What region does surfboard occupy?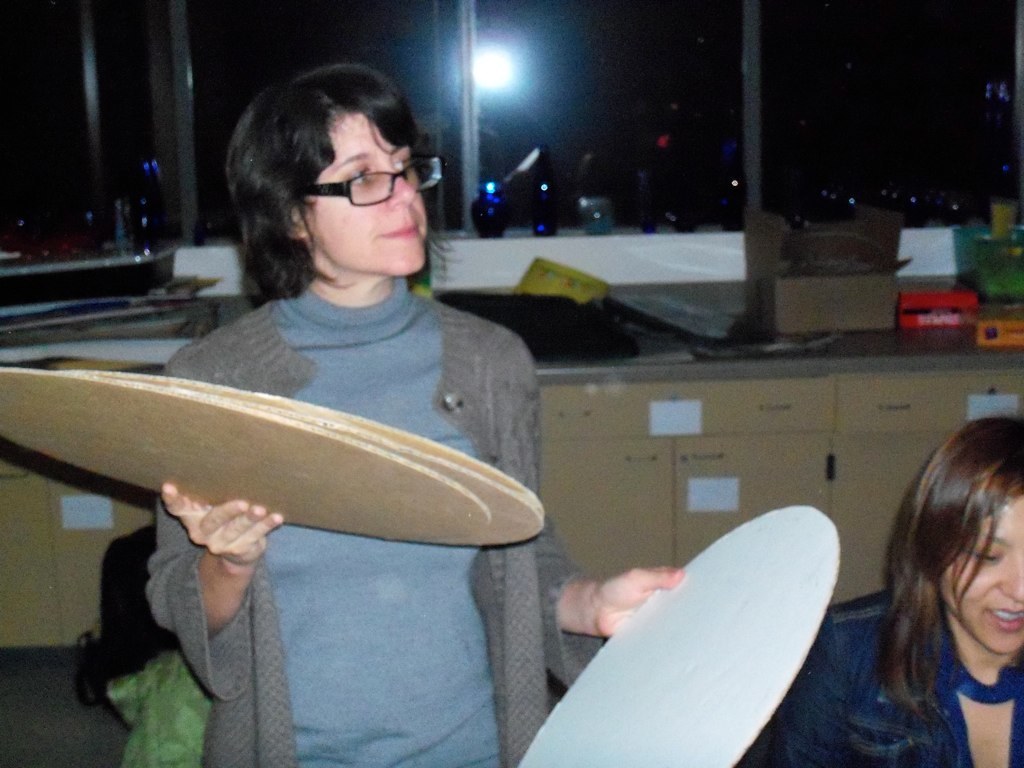
(x1=505, y1=504, x2=841, y2=767).
